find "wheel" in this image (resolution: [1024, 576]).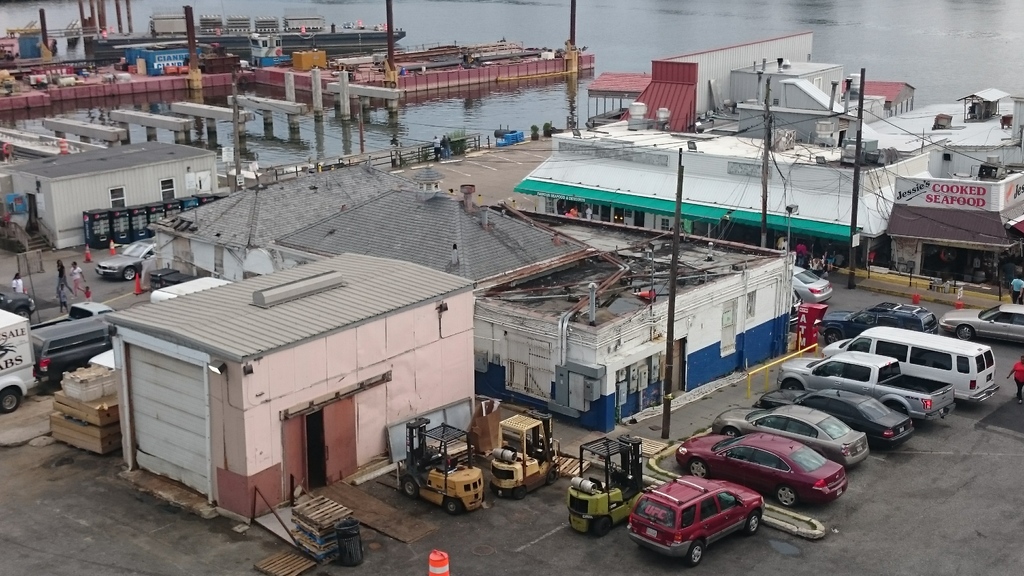
bbox(786, 378, 801, 389).
